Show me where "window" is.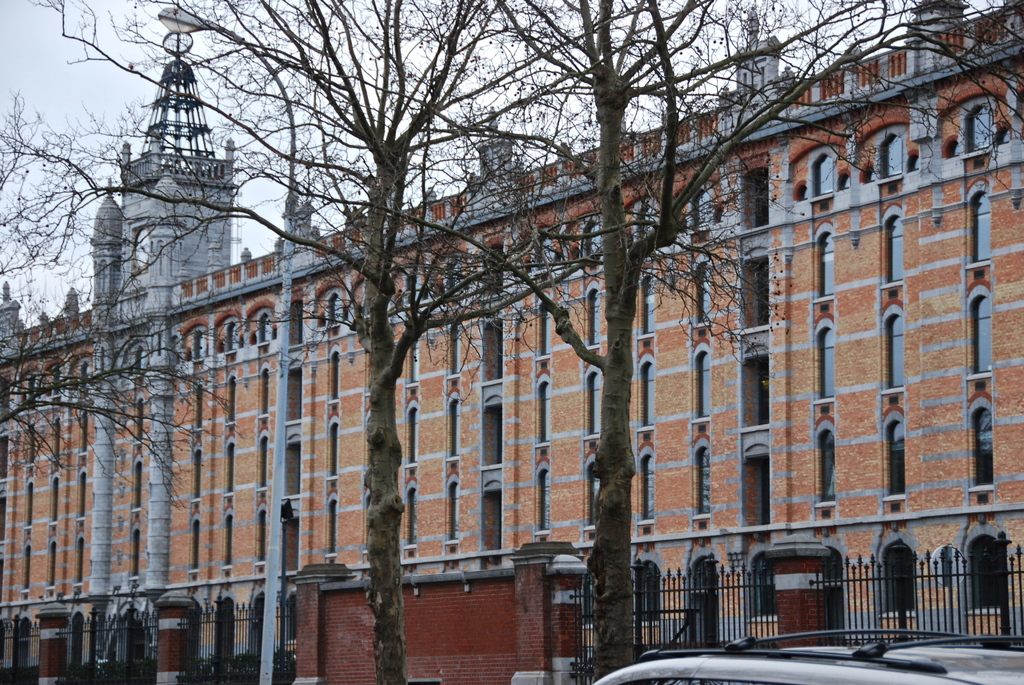
"window" is at <bbox>972, 184, 995, 269</bbox>.
